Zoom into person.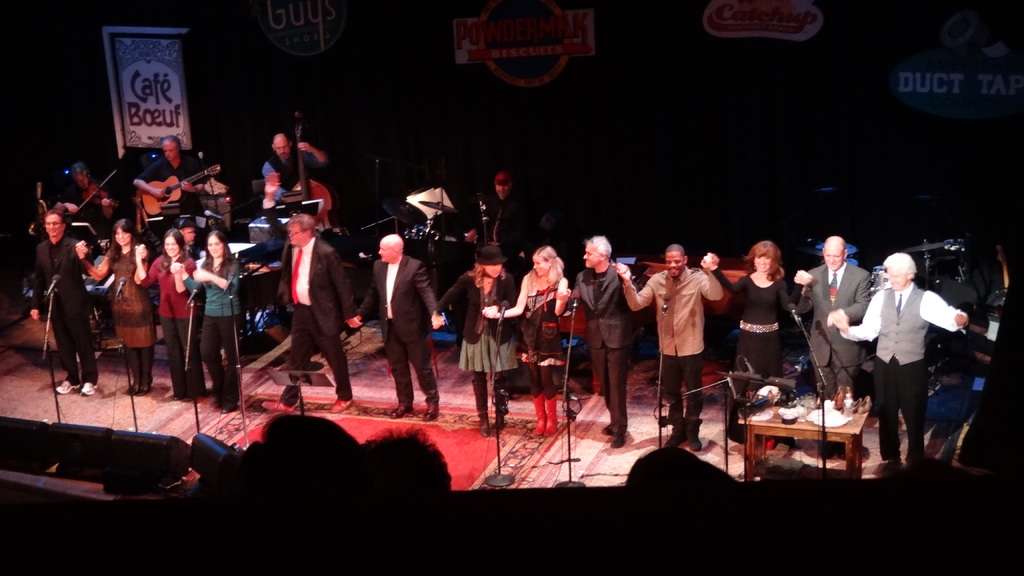
Zoom target: (left=131, top=230, right=205, bottom=397).
